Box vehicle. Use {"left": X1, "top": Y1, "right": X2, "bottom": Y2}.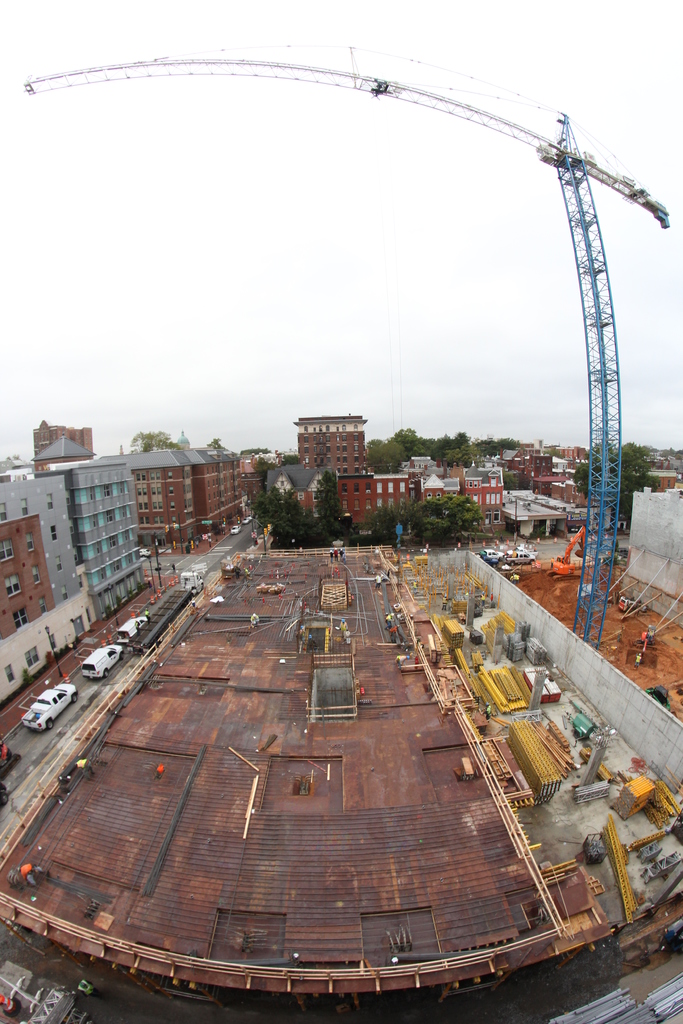
{"left": 81, "top": 643, "right": 124, "bottom": 679}.
